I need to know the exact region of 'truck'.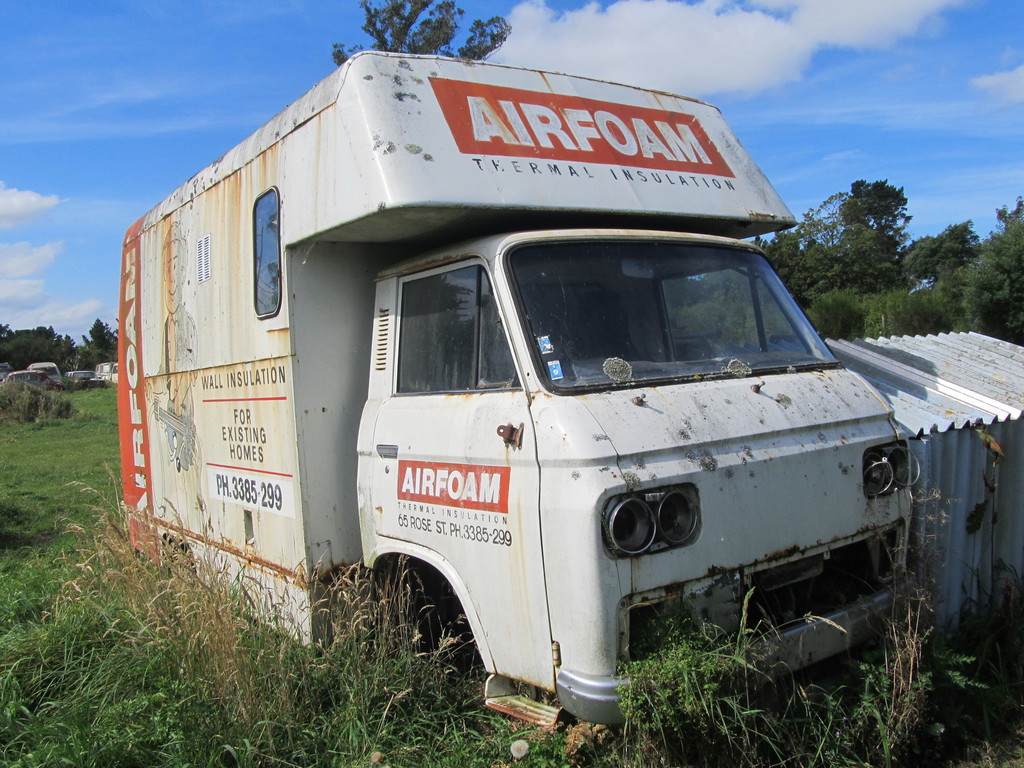
Region: 113:54:938:762.
